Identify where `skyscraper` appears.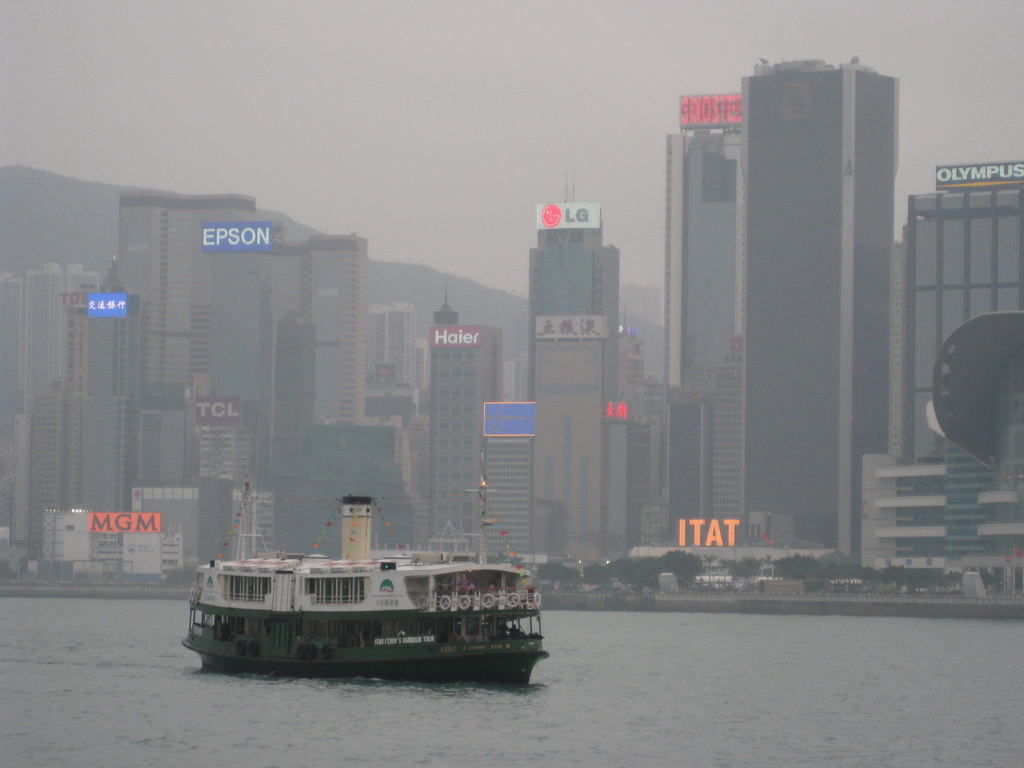
Appears at 371:301:425:417.
